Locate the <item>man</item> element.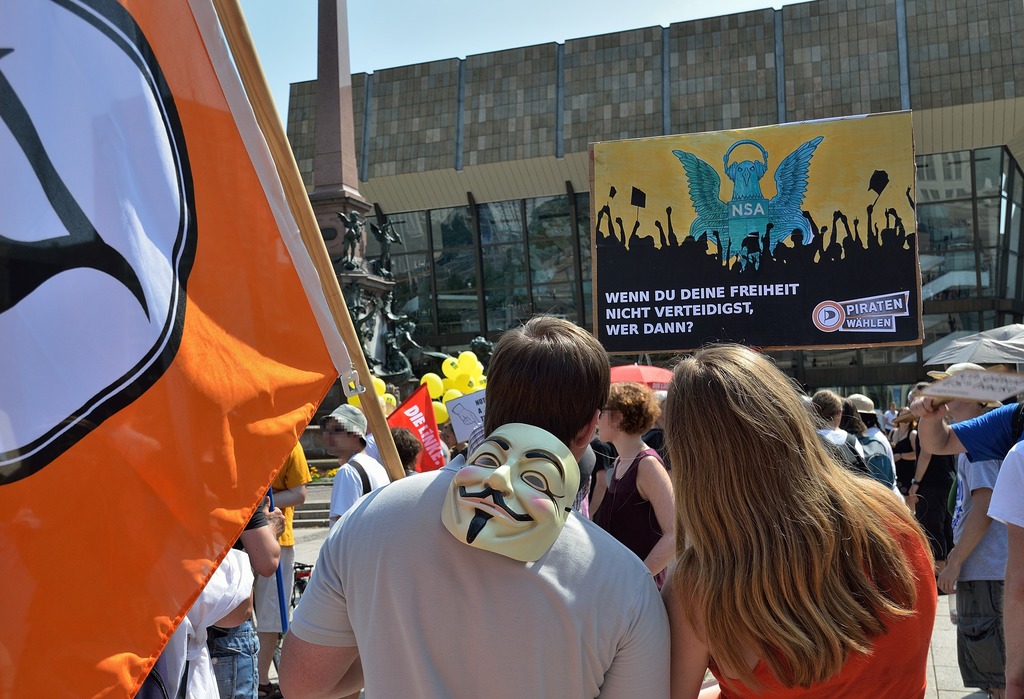
Element bbox: {"x1": 209, "y1": 499, "x2": 286, "y2": 698}.
